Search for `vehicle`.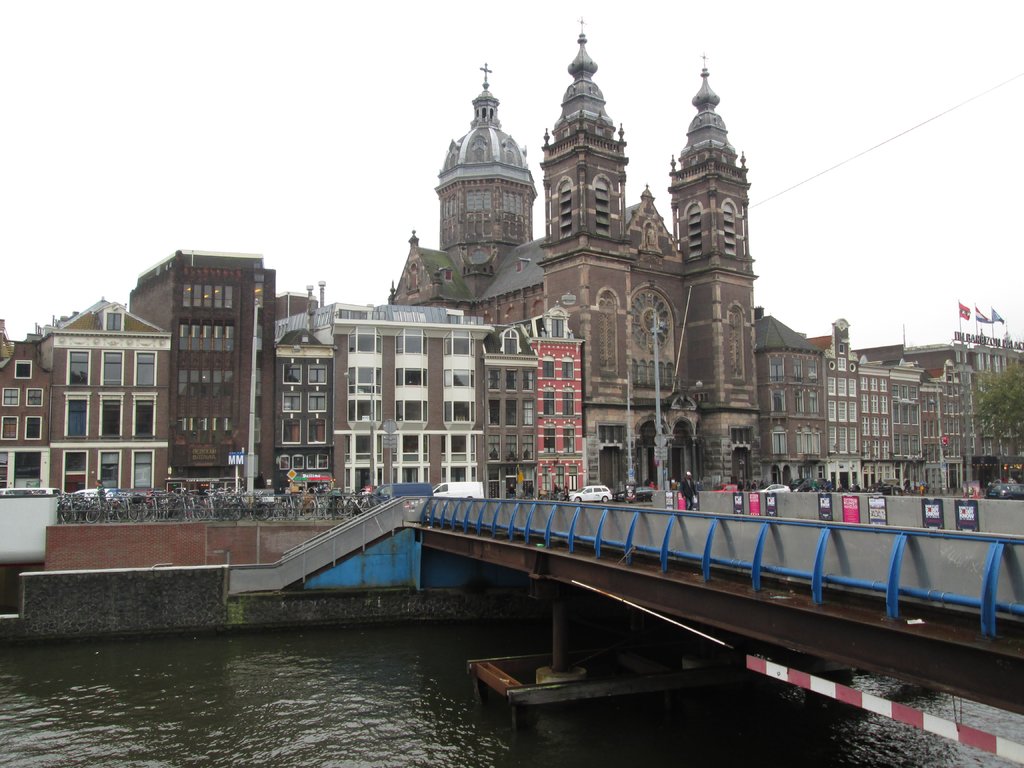
Found at 790/474/807/492.
